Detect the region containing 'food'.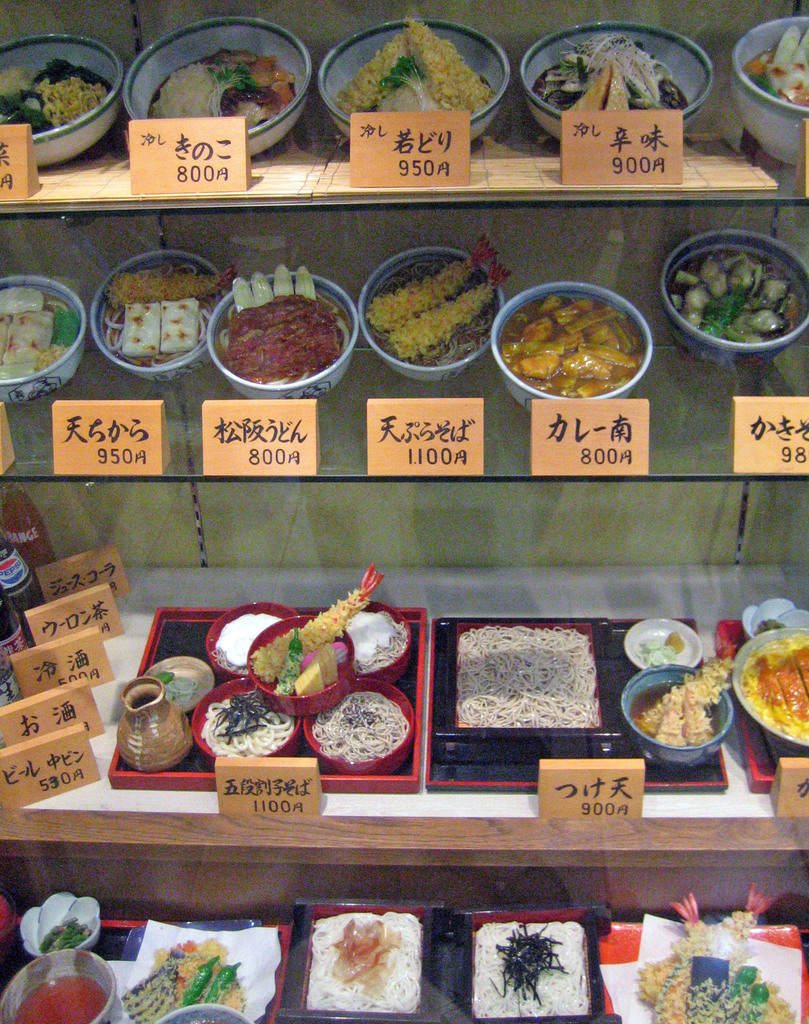
[101, 269, 239, 364].
